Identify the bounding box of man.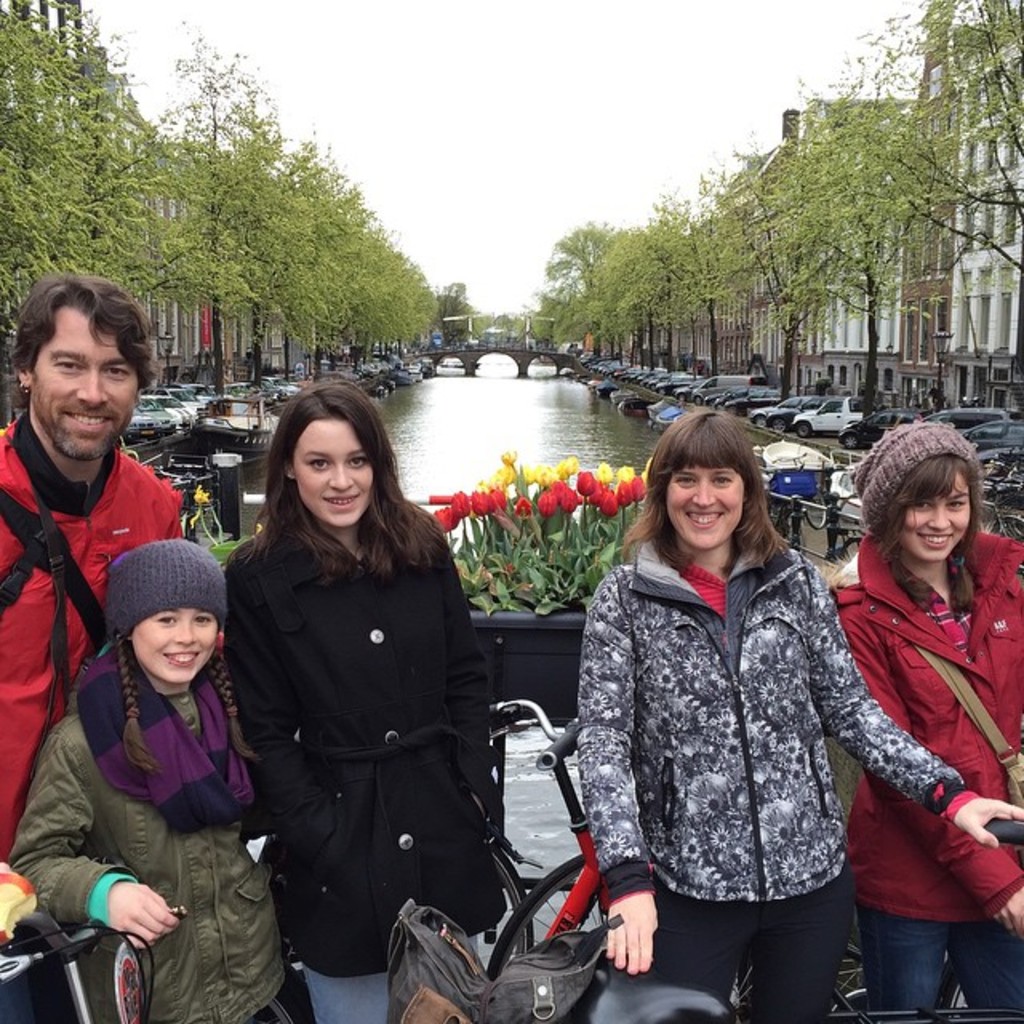
select_region(0, 275, 184, 861).
